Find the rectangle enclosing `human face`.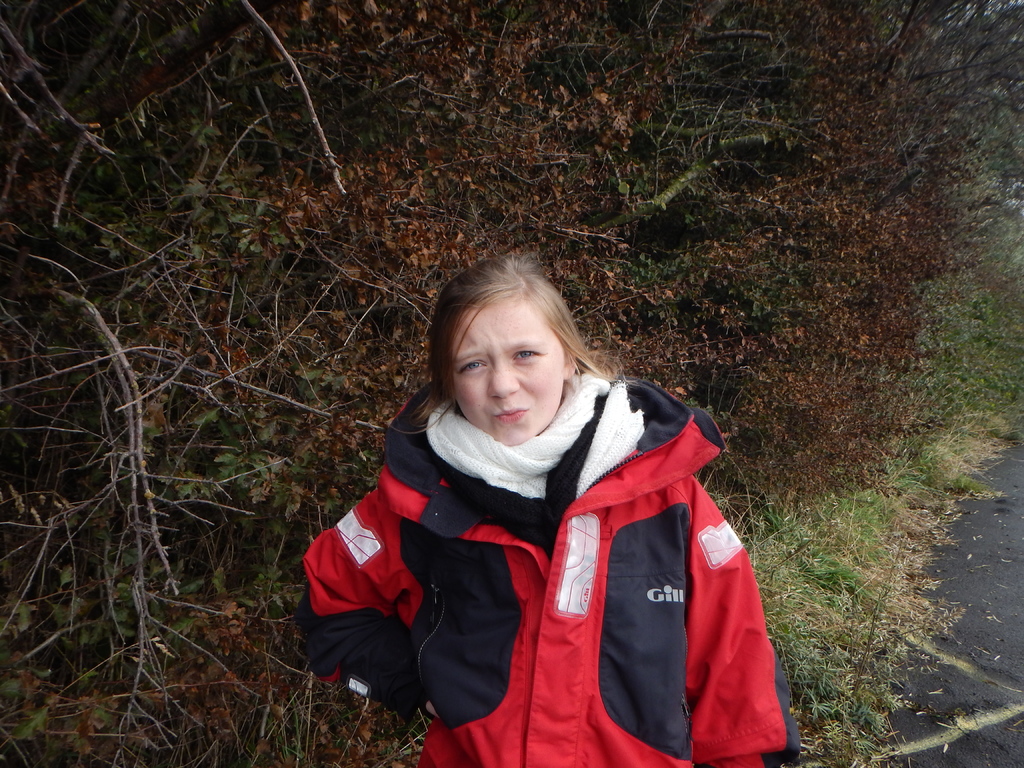
[452,298,568,445].
